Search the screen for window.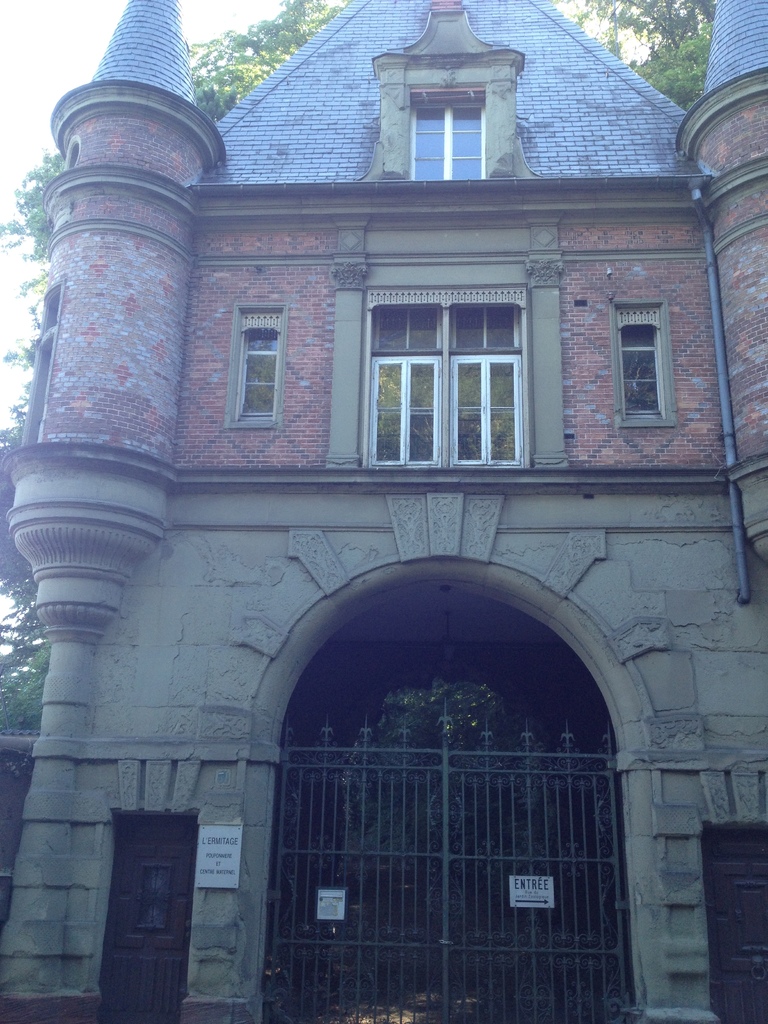
Found at detection(410, 84, 484, 180).
